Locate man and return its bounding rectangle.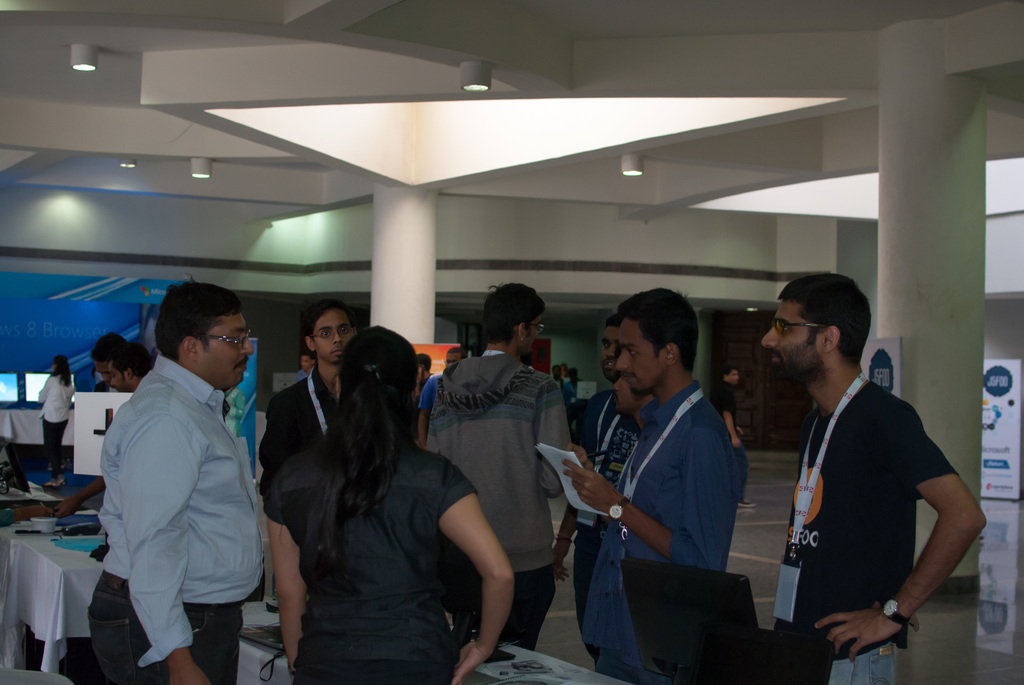
[left=420, top=348, right=468, bottom=439].
